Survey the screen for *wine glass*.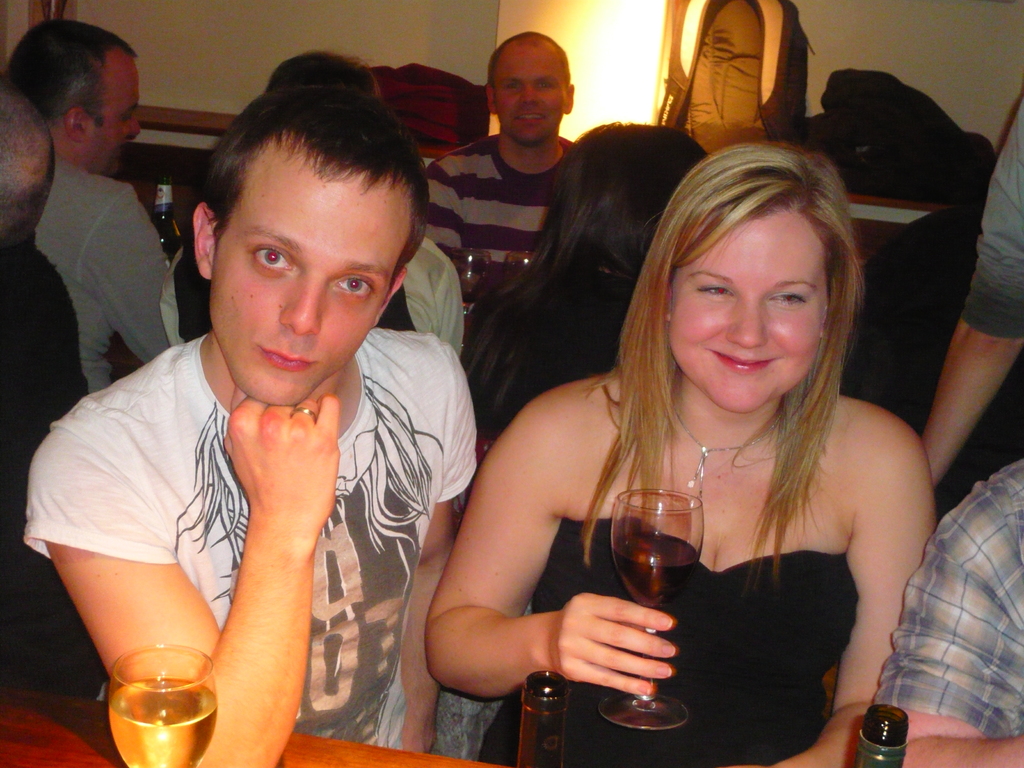
Survey found: {"x1": 451, "y1": 248, "x2": 488, "y2": 318}.
